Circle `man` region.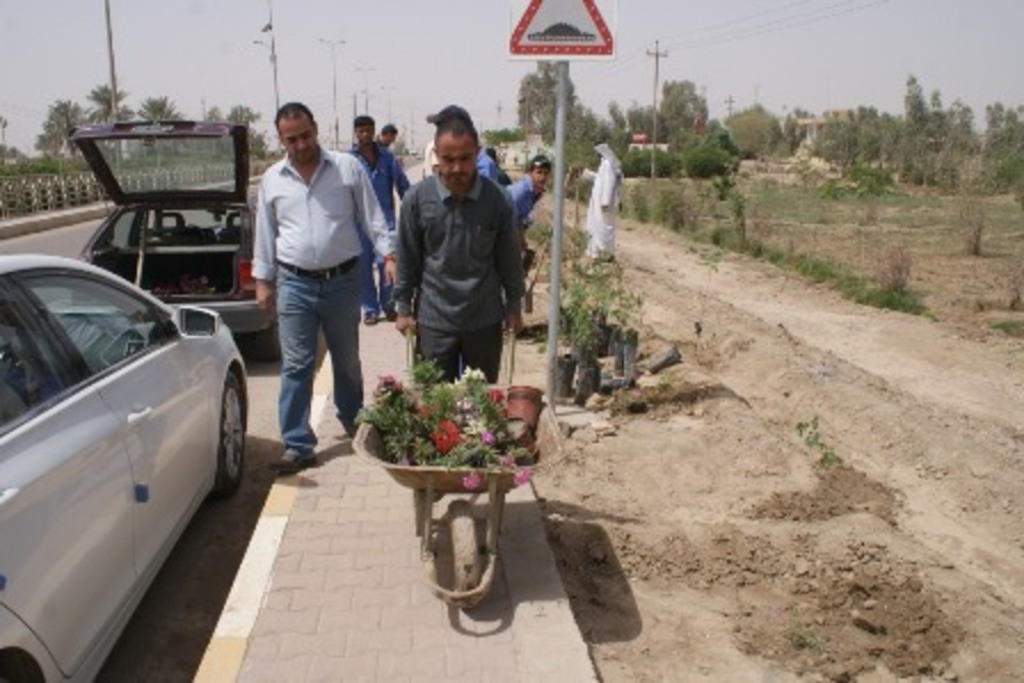
Region: 498 155 558 349.
